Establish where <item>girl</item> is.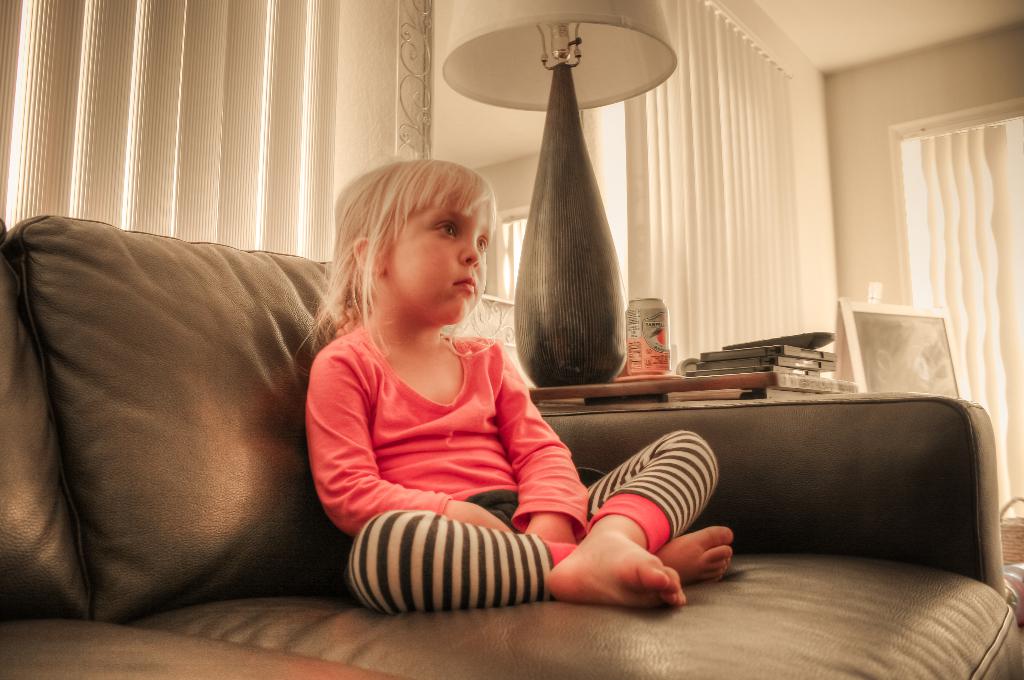
Established at {"x1": 309, "y1": 161, "x2": 737, "y2": 610}.
